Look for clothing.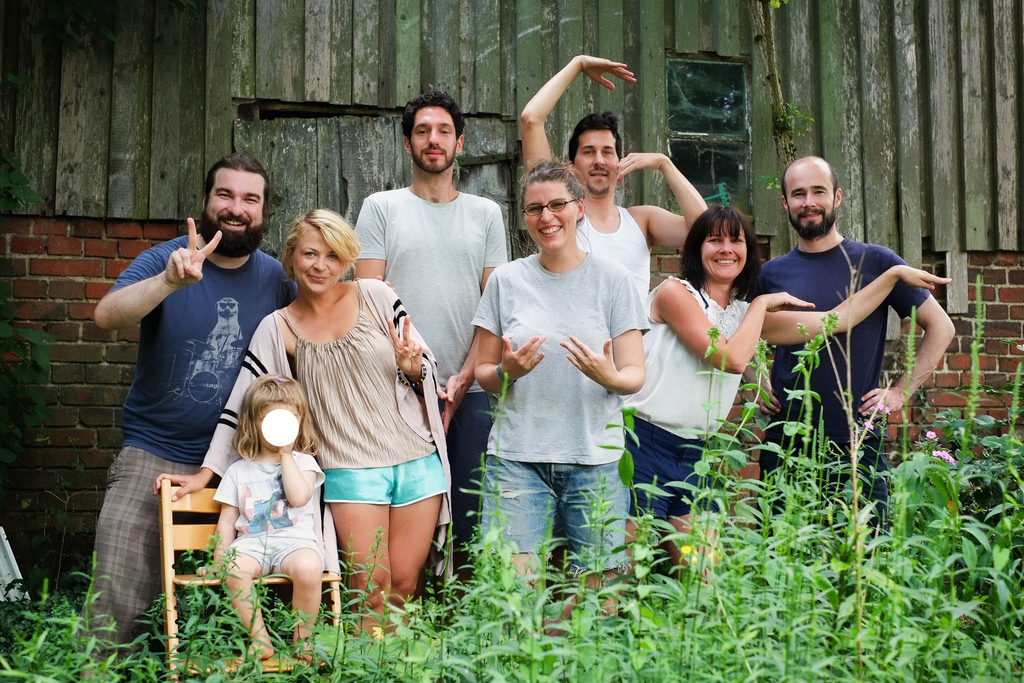
Found: [left=480, top=461, right=623, bottom=565].
